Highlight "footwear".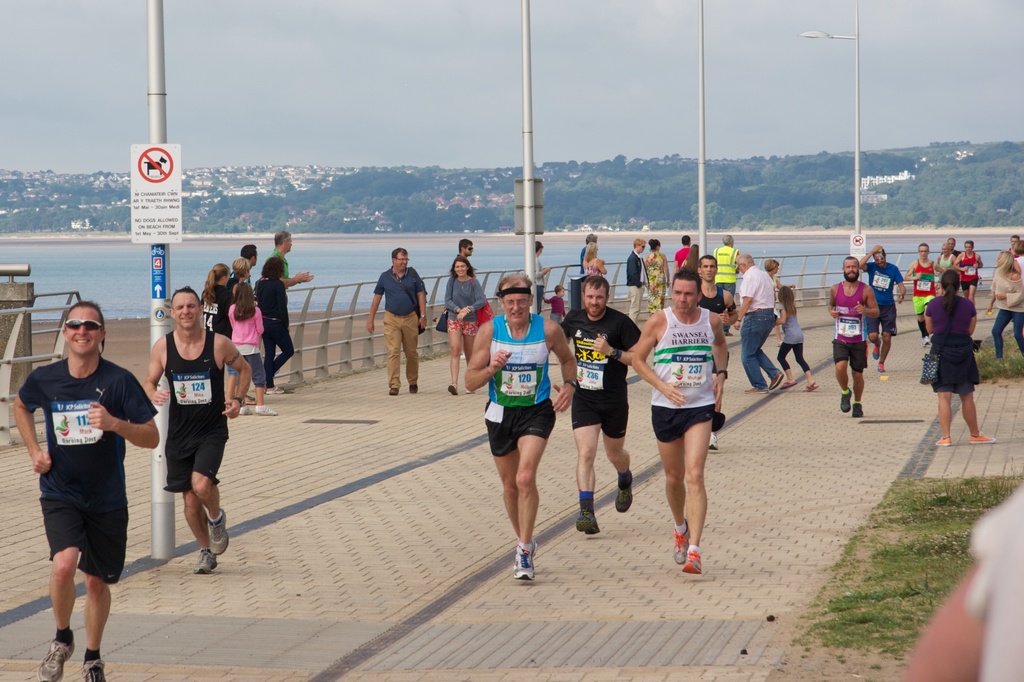
Highlighted region: rect(804, 382, 819, 393).
